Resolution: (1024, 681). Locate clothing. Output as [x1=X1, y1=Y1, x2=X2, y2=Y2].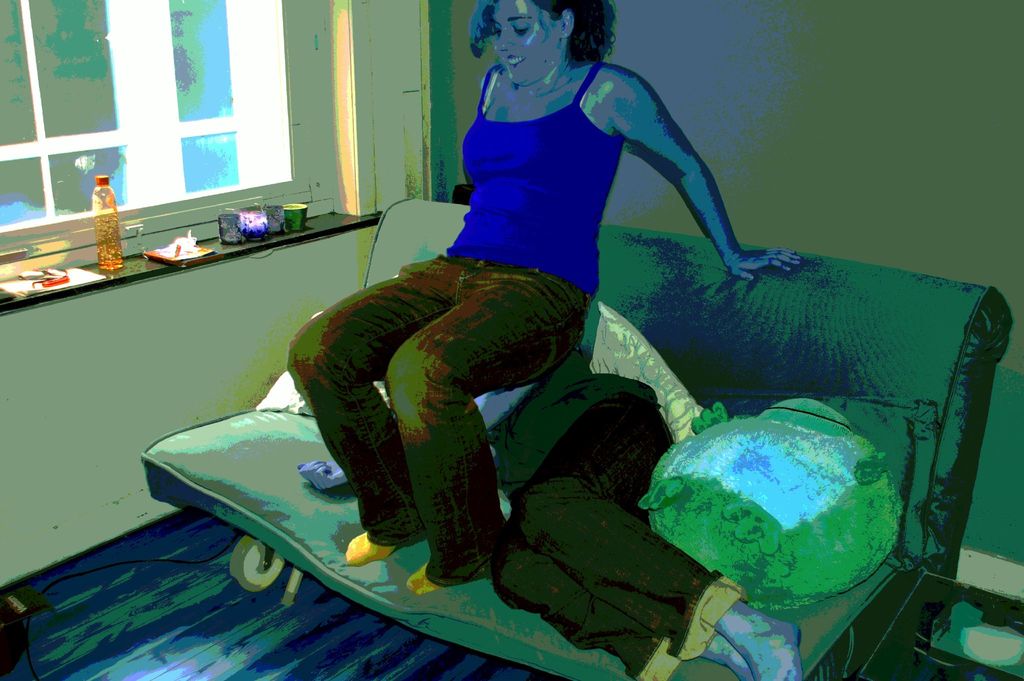
[x1=277, y1=62, x2=620, y2=614].
